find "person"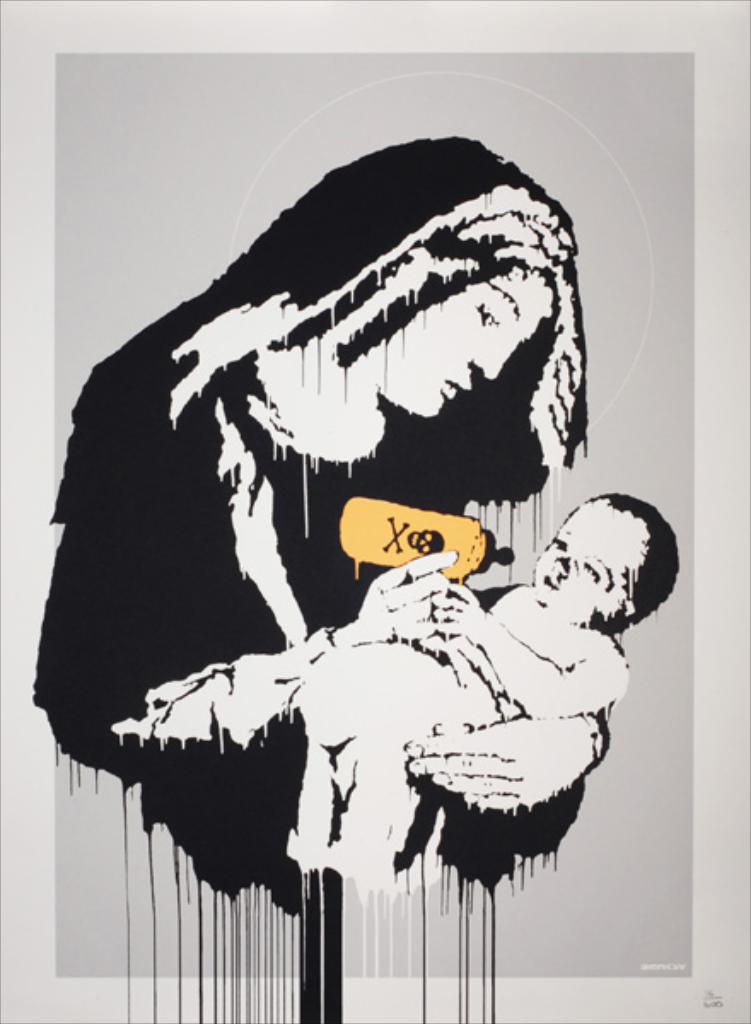
bbox(145, 492, 674, 848)
